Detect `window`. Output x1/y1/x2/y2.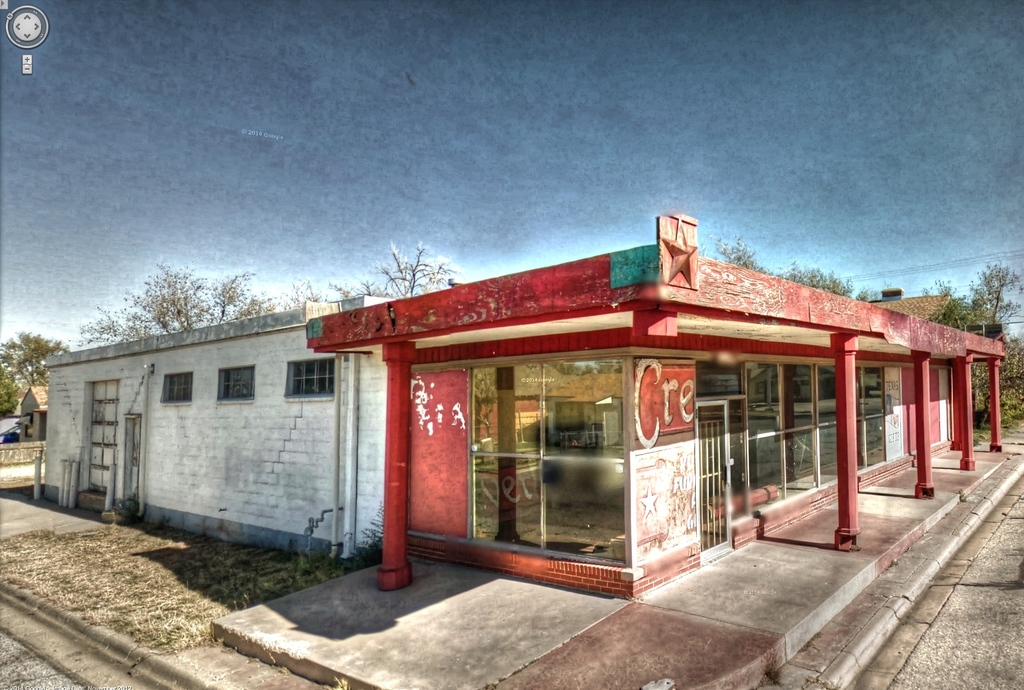
217/367/257/402.
